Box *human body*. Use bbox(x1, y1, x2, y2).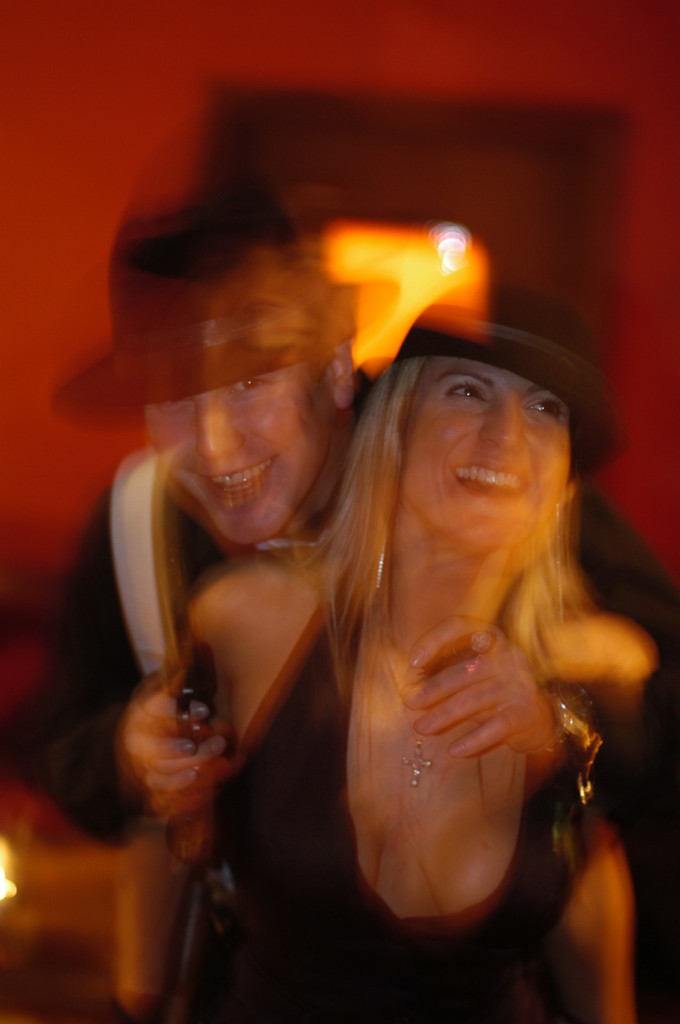
bbox(0, 178, 679, 1023).
